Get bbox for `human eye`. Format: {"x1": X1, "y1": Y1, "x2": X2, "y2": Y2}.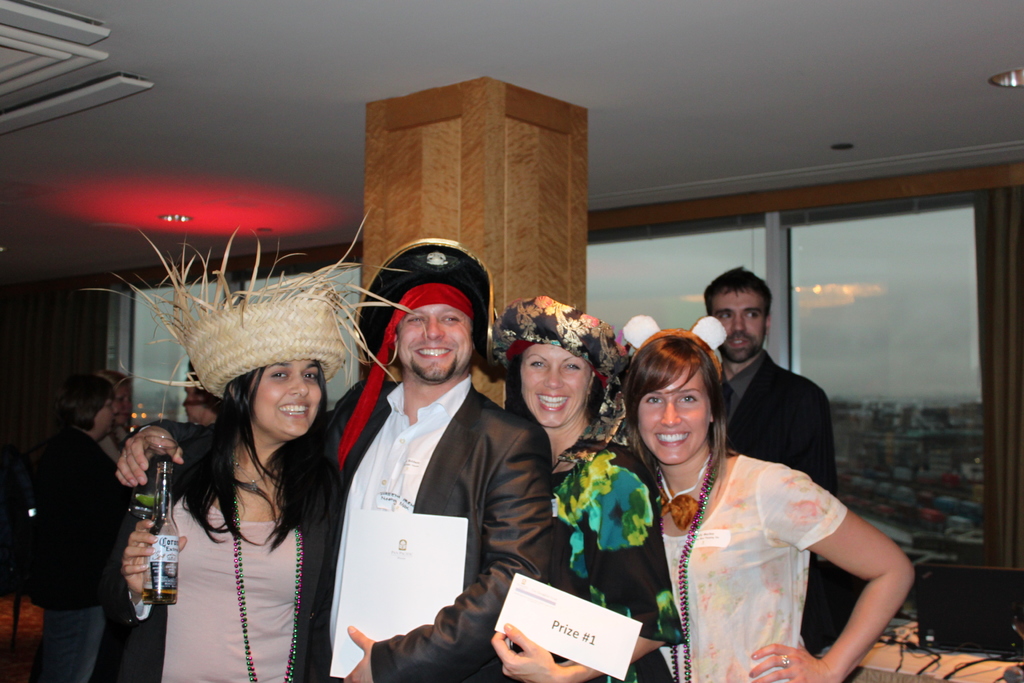
{"x1": 300, "y1": 371, "x2": 317, "y2": 384}.
